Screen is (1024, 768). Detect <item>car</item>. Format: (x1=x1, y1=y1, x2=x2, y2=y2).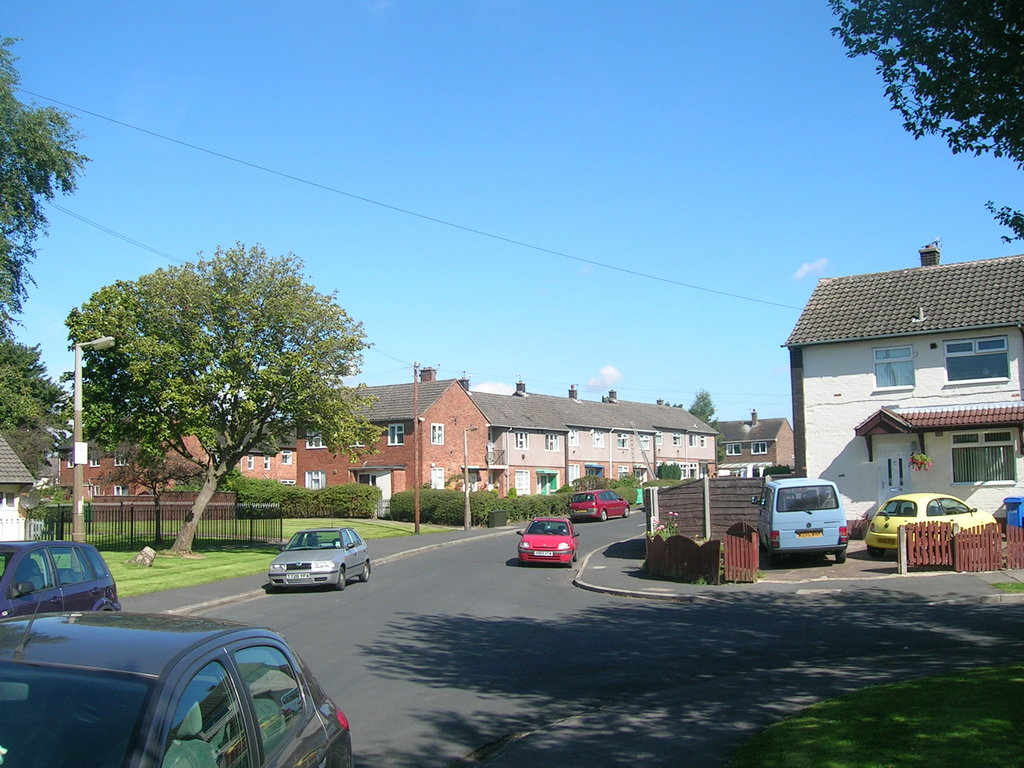
(x1=568, y1=487, x2=634, y2=522).
